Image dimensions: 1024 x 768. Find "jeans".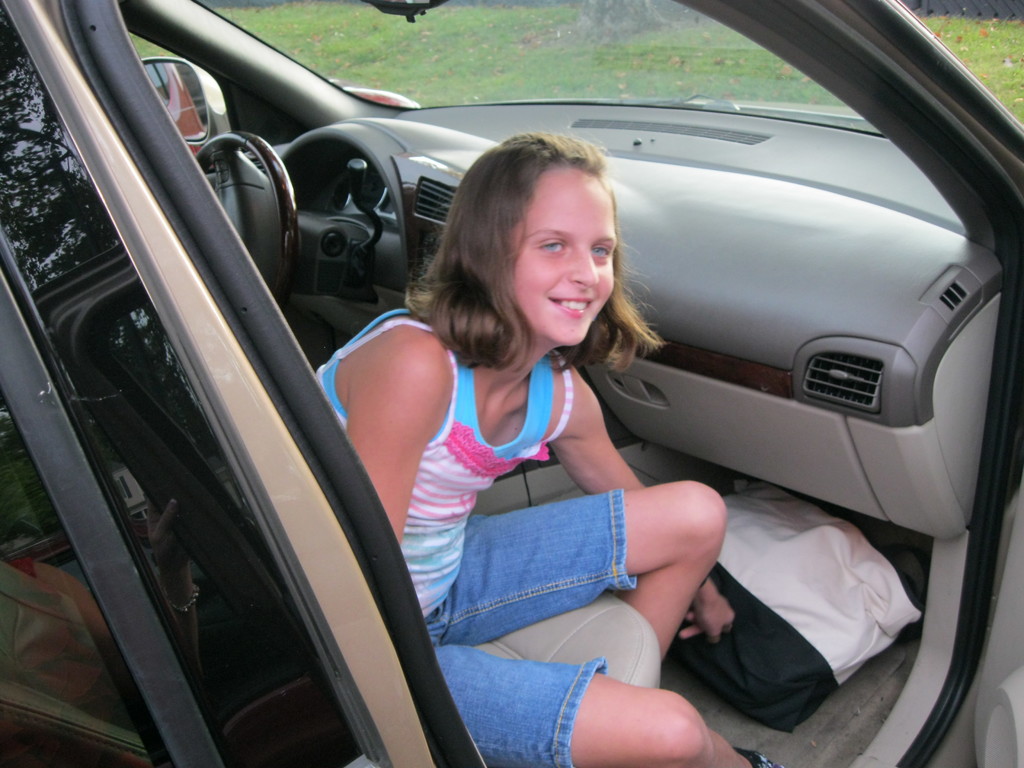
left=424, top=488, right=637, bottom=767.
